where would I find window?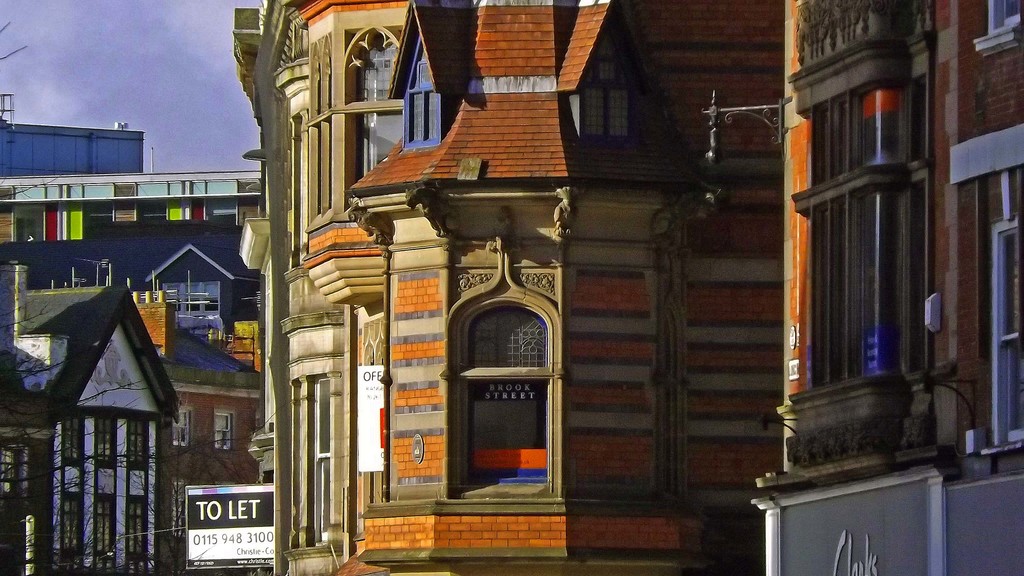
At (x1=213, y1=409, x2=236, y2=449).
